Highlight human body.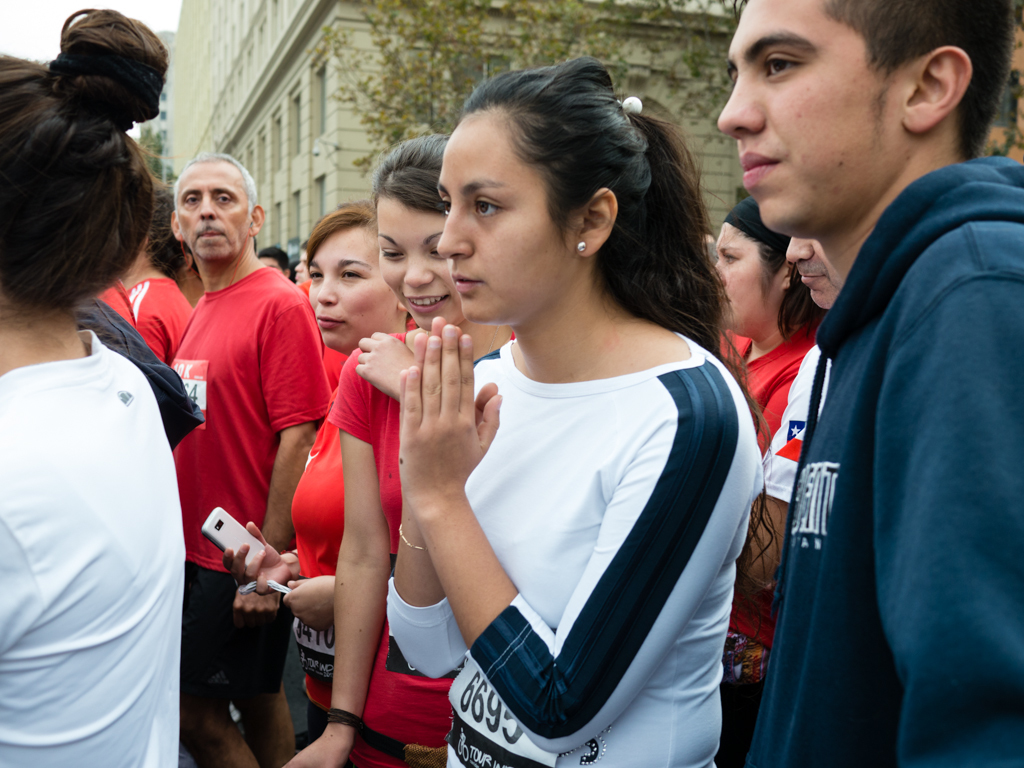
Highlighted region: locate(0, 11, 191, 767).
